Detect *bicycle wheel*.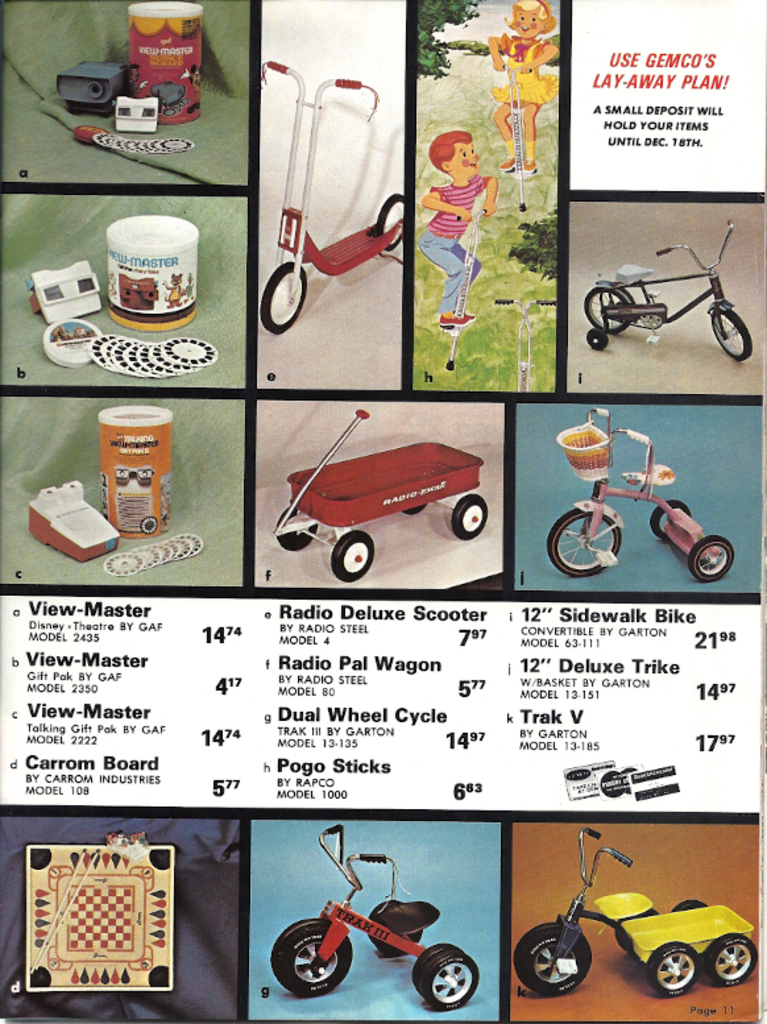
Detected at detection(650, 498, 693, 544).
